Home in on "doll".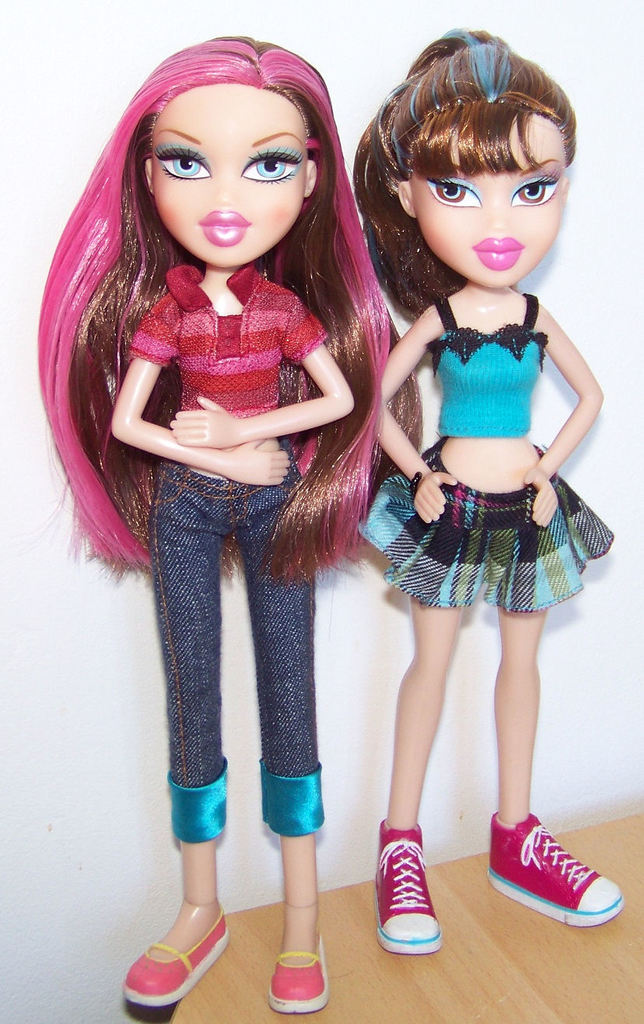
Homed in at bbox(26, 35, 429, 1017).
